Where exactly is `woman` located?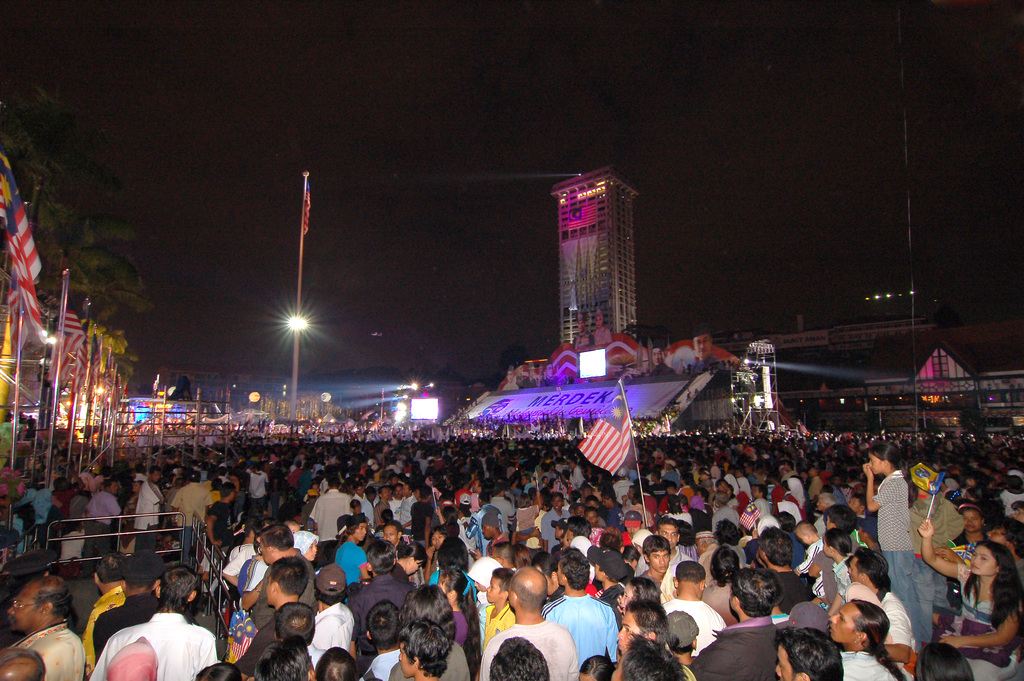
Its bounding box is <box>915,511,1023,680</box>.
